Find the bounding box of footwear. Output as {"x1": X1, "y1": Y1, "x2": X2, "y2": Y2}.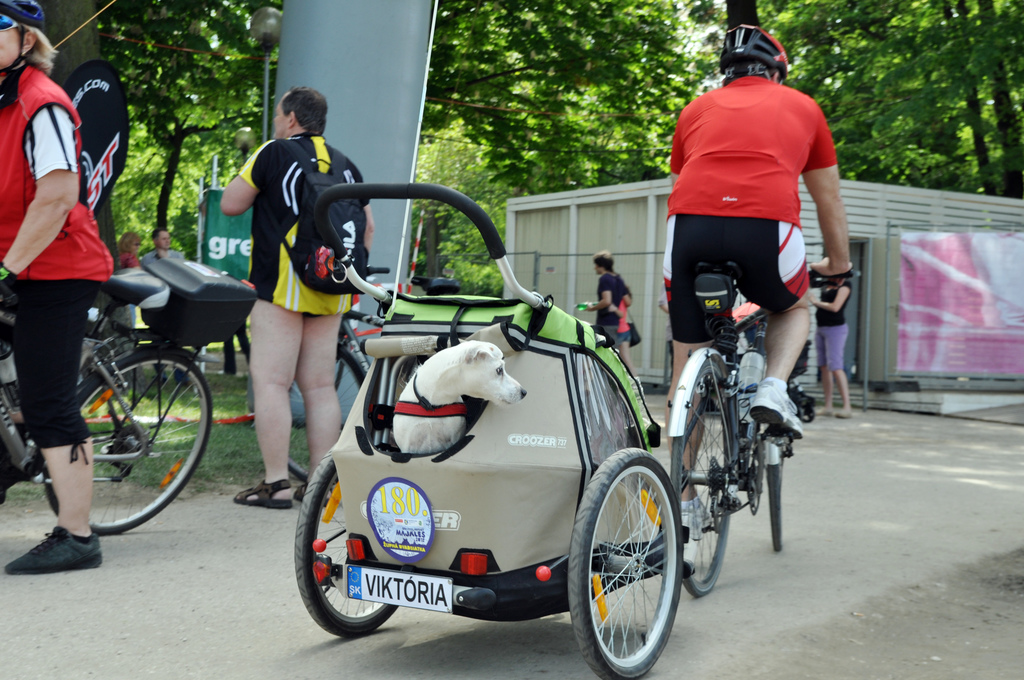
{"x1": 837, "y1": 409, "x2": 851, "y2": 419}.
